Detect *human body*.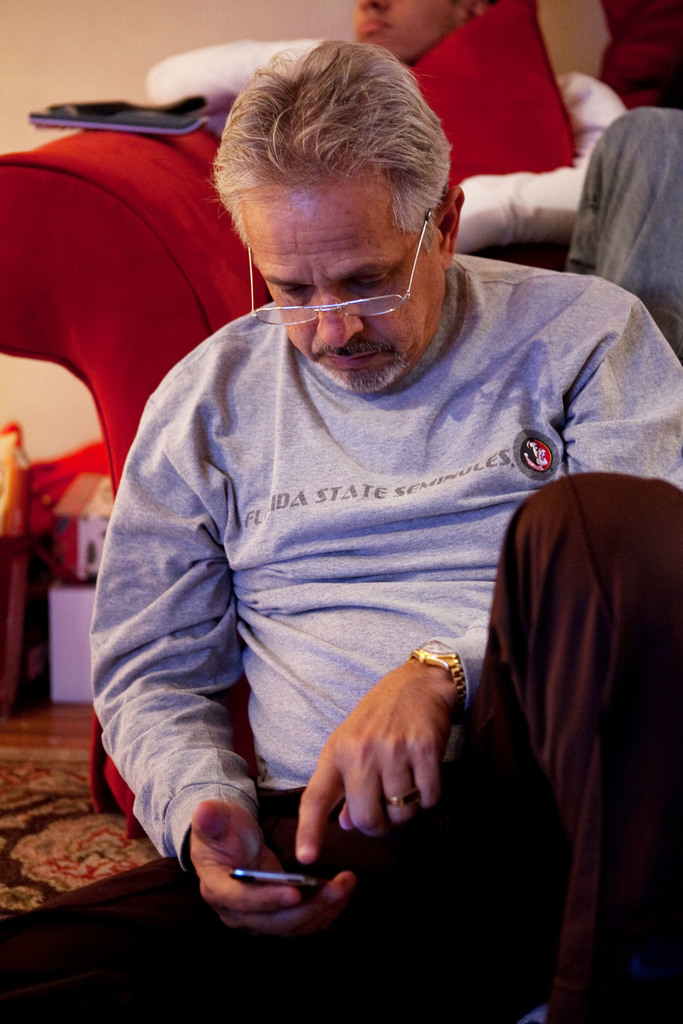
Detected at region(135, 35, 638, 253).
